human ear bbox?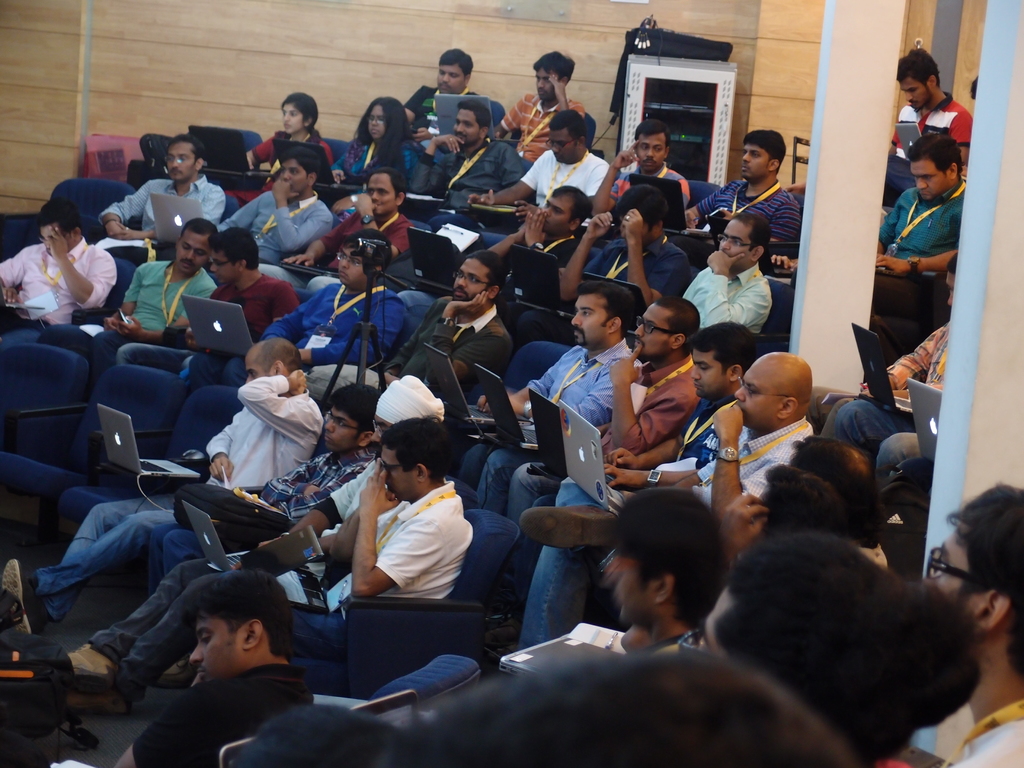
273/358/287/373
